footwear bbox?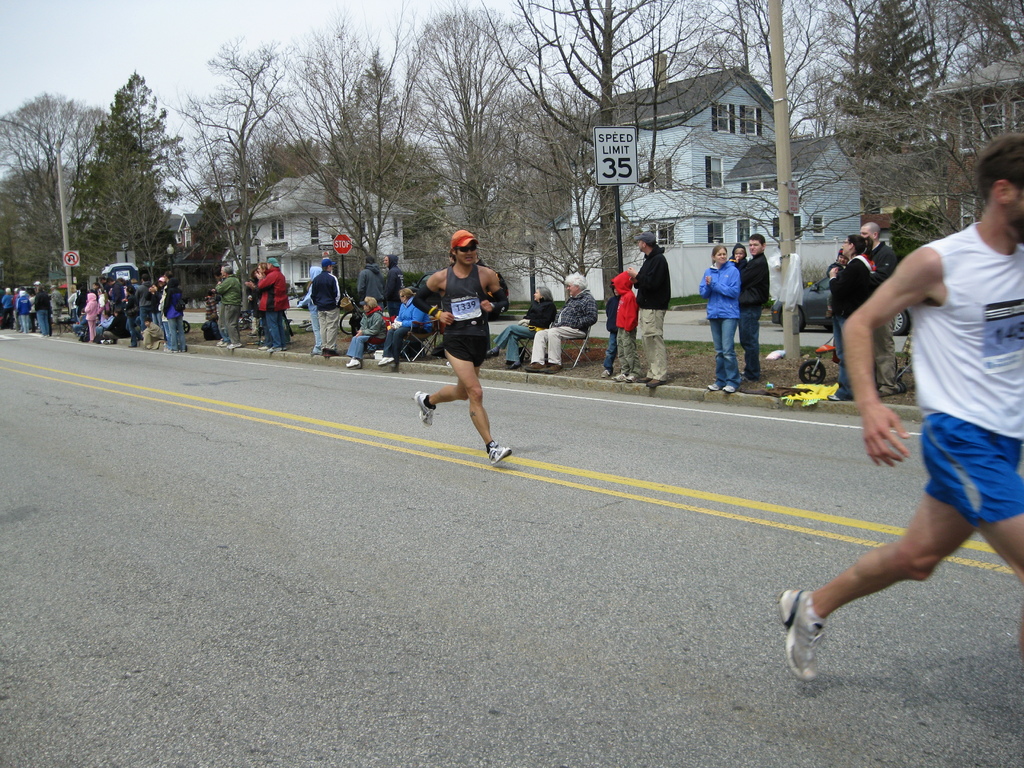
x1=503 y1=362 x2=517 y2=371
